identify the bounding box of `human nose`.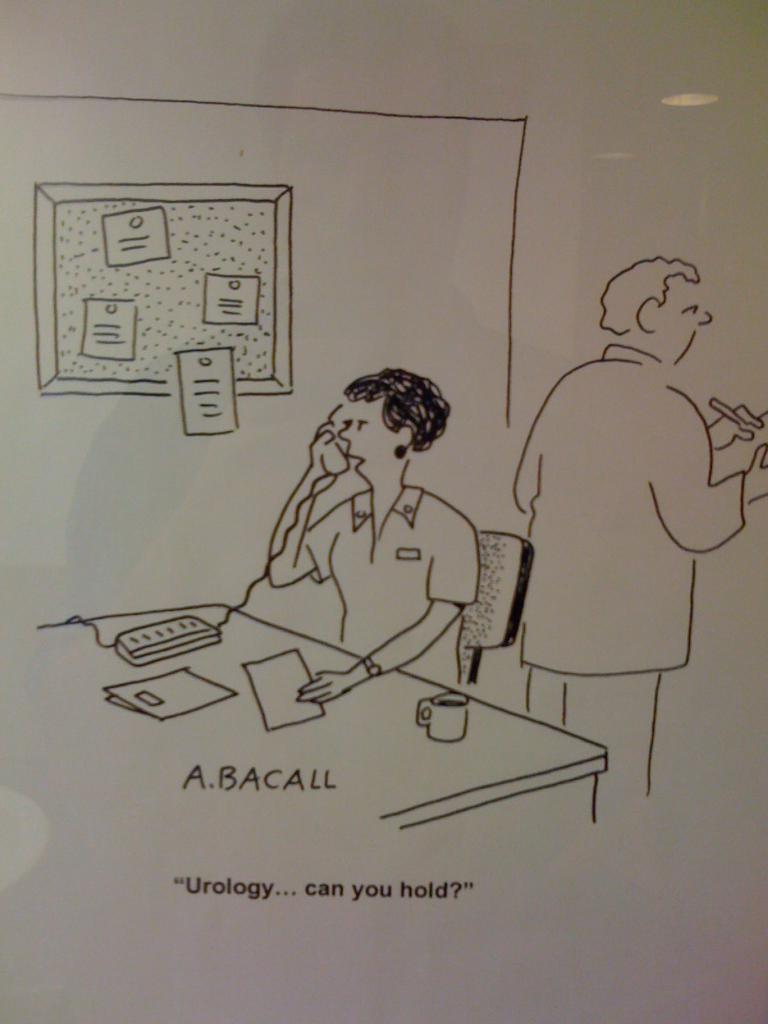
692,298,715,328.
